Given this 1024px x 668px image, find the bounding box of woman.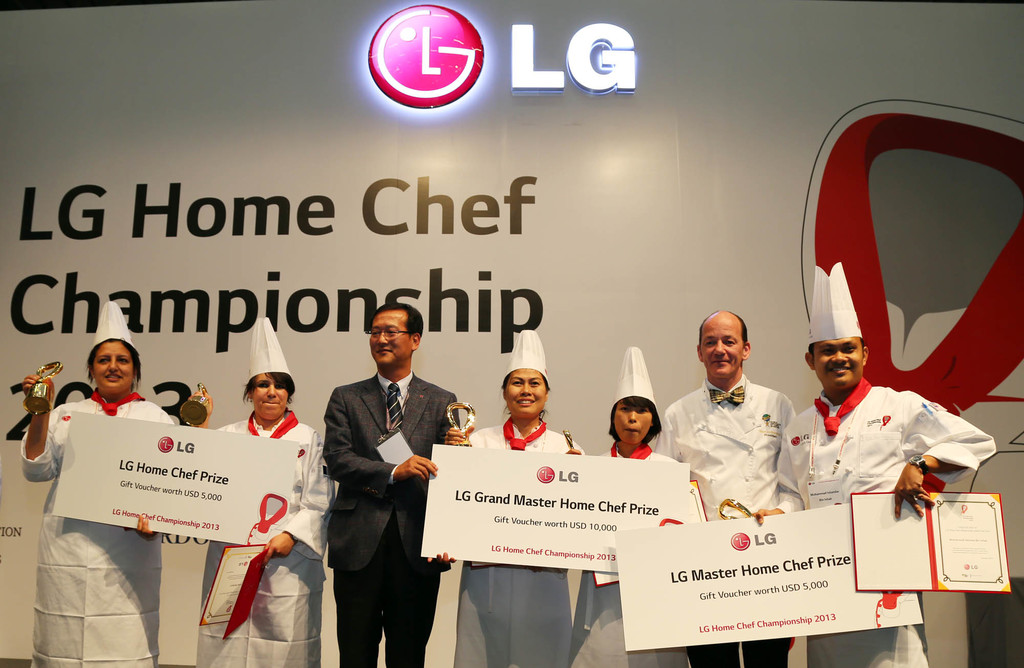
{"left": 12, "top": 295, "right": 193, "bottom": 667}.
